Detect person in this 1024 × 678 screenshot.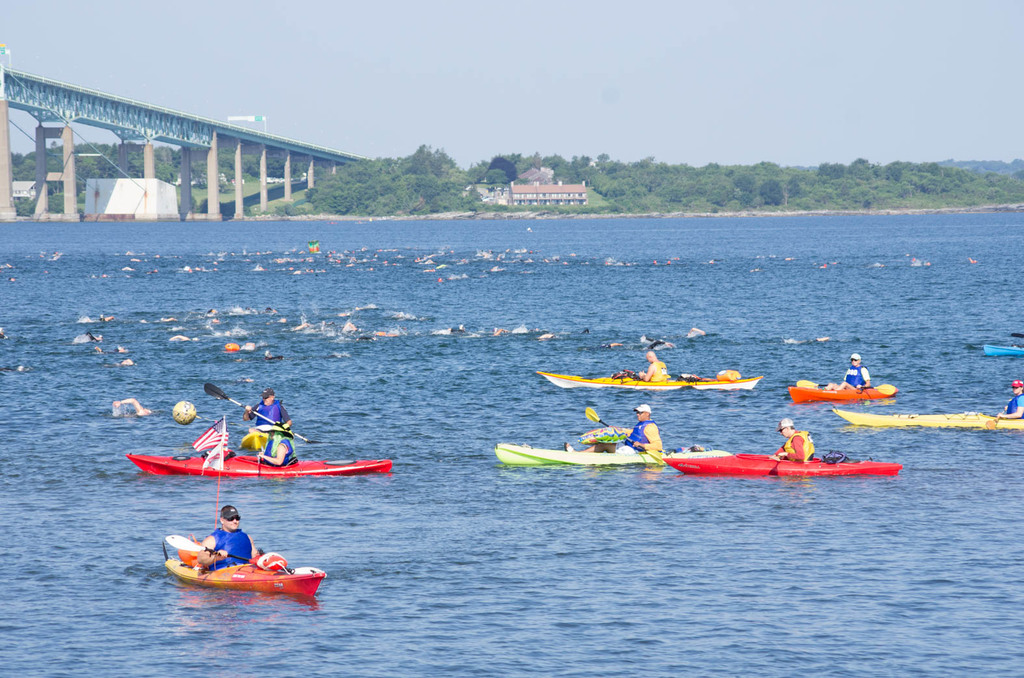
Detection: Rect(625, 351, 669, 385).
